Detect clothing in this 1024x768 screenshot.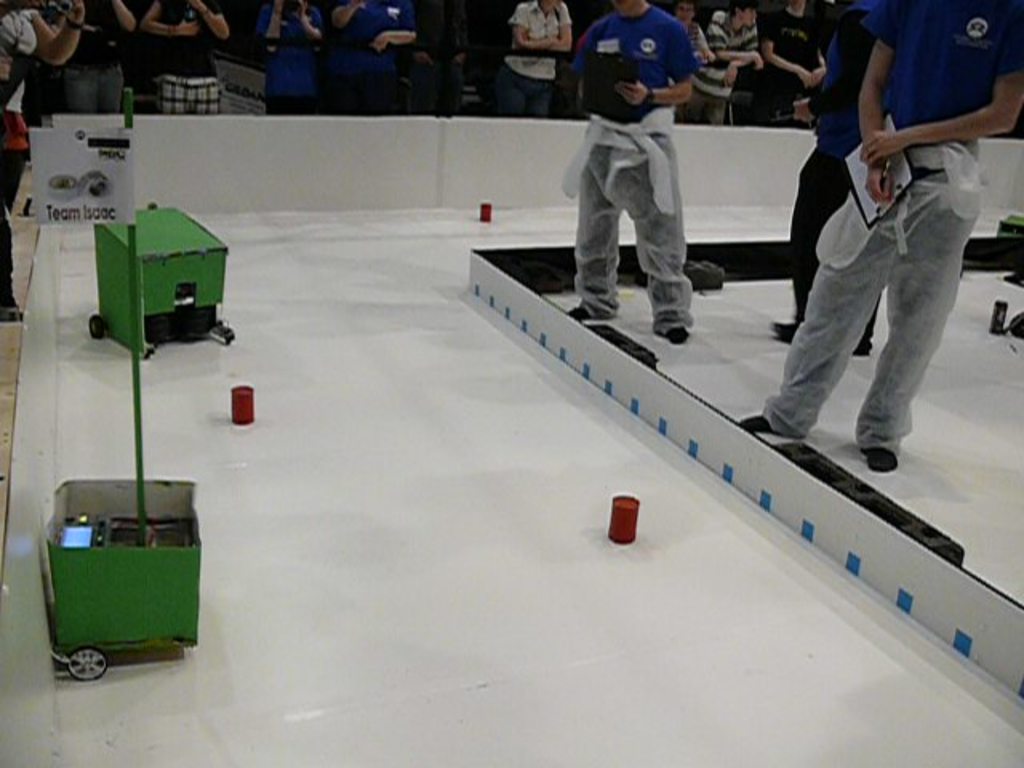
Detection: 694 14 758 125.
